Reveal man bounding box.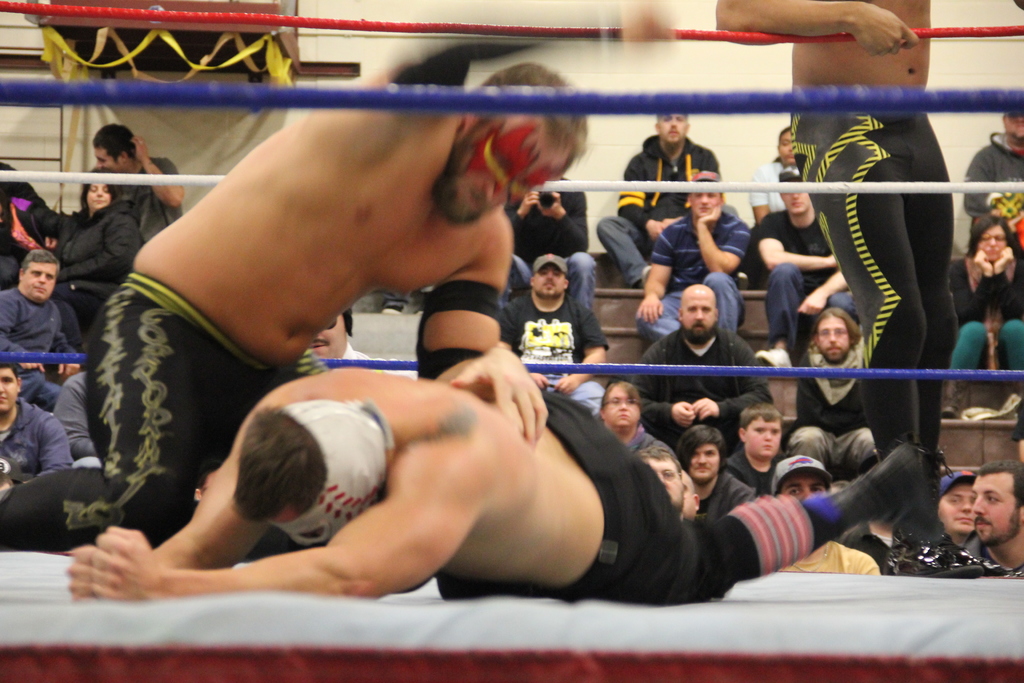
Revealed: bbox=(593, 110, 721, 285).
